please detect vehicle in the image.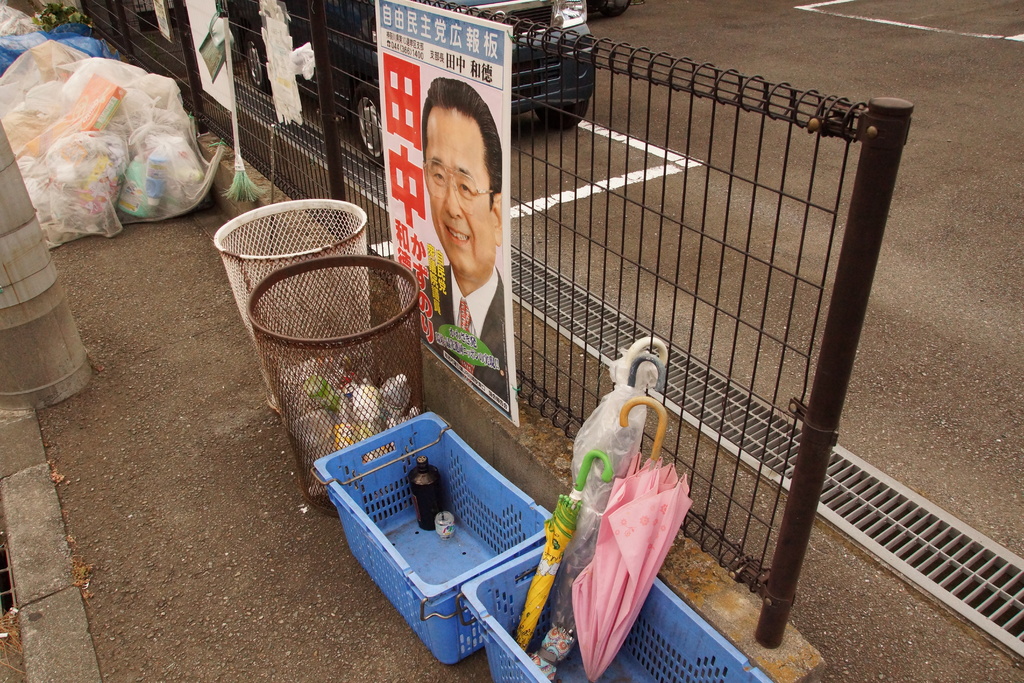
(left=221, top=0, right=598, bottom=169).
